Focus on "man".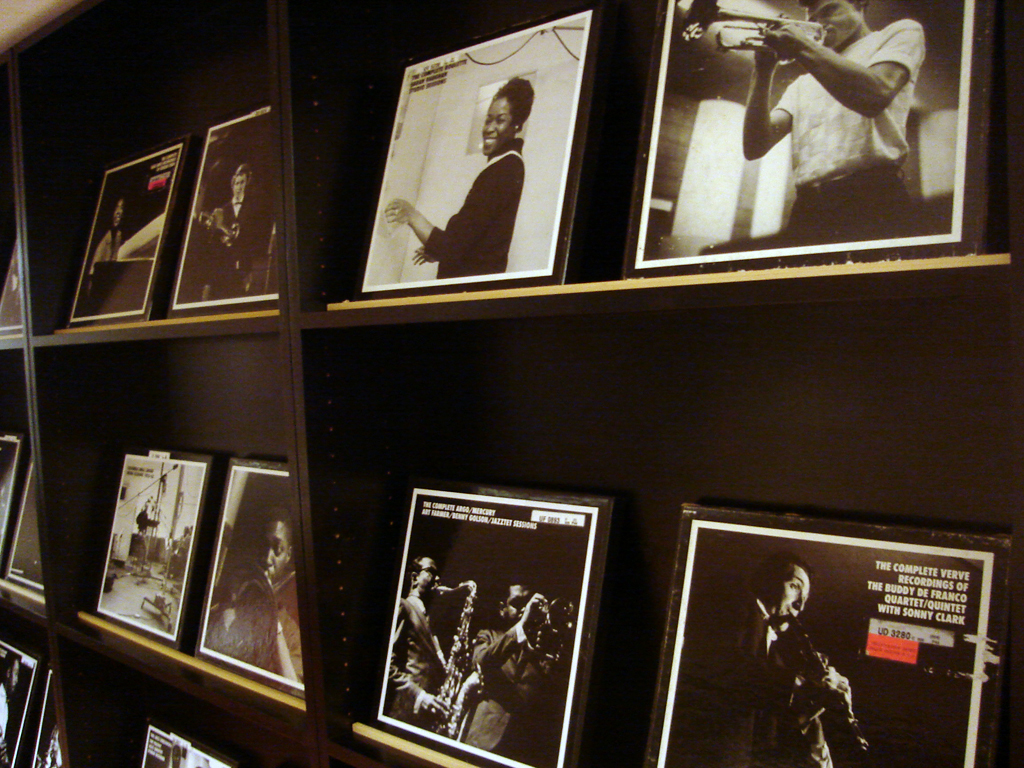
Focused at <box>381,555,482,739</box>.
